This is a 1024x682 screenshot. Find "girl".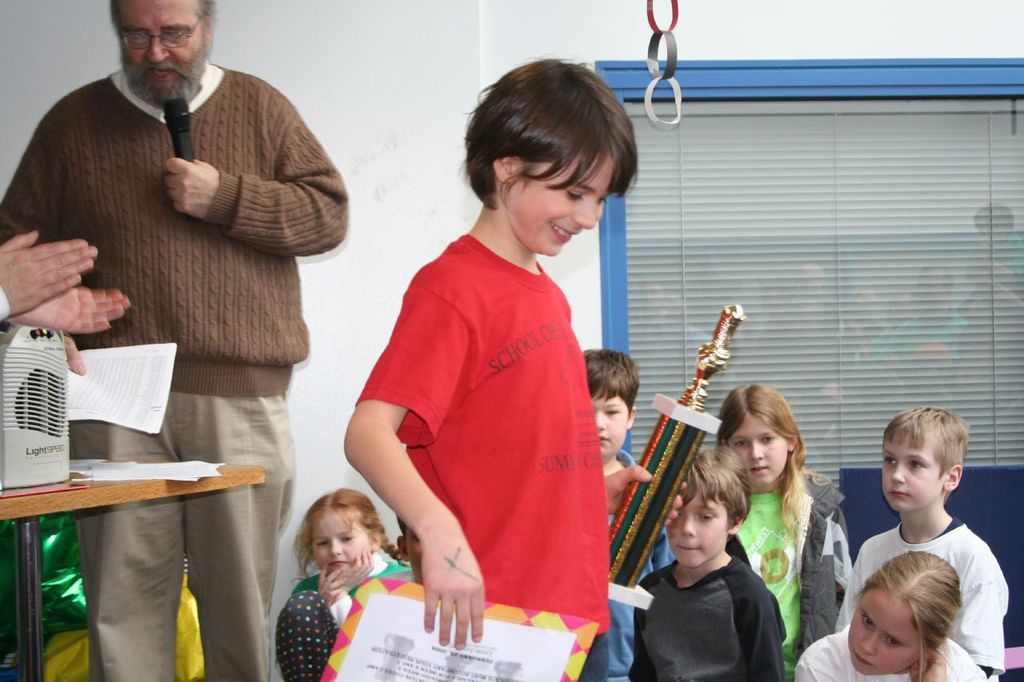
Bounding box: {"x1": 642, "y1": 460, "x2": 798, "y2": 681}.
